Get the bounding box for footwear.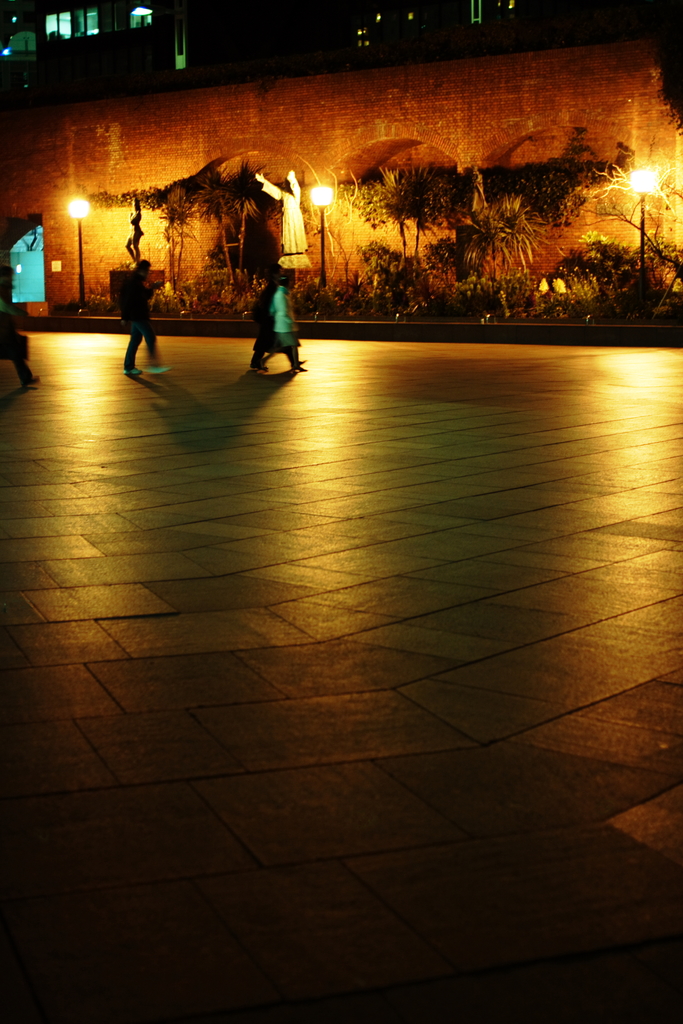
box(26, 374, 42, 385).
